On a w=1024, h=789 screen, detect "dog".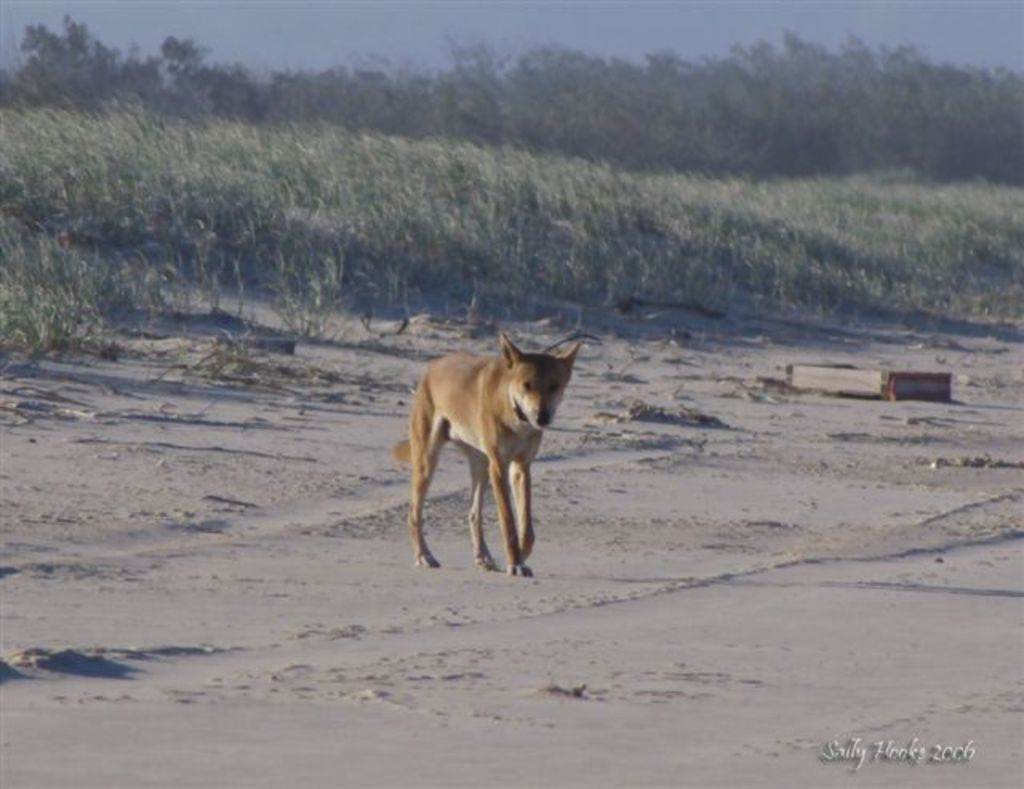
[x1=403, y1=331, x2=582, y2=578].
